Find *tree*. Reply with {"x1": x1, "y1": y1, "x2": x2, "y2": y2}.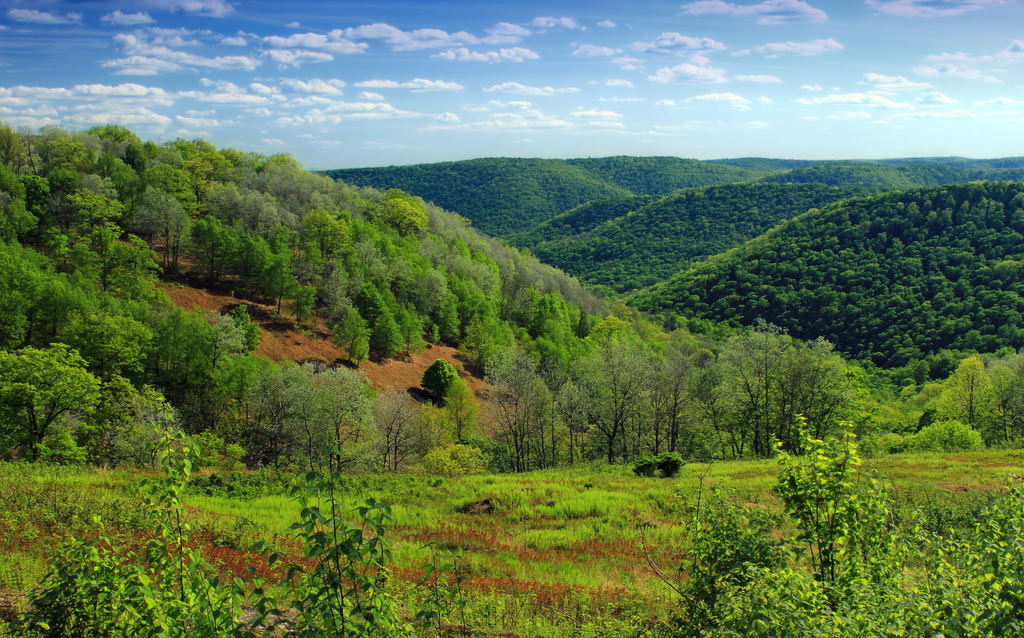
{"x1": 640, "y1": 405, "x2": 1023, "y2": 637}.
